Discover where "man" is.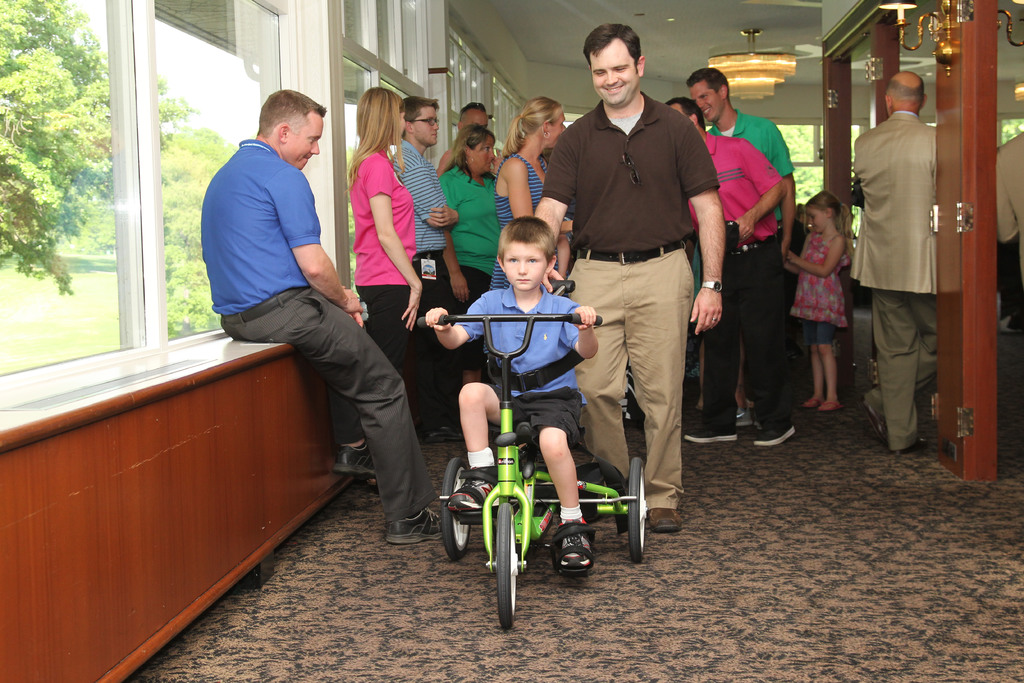
Discovered at 552 44 726 565.
